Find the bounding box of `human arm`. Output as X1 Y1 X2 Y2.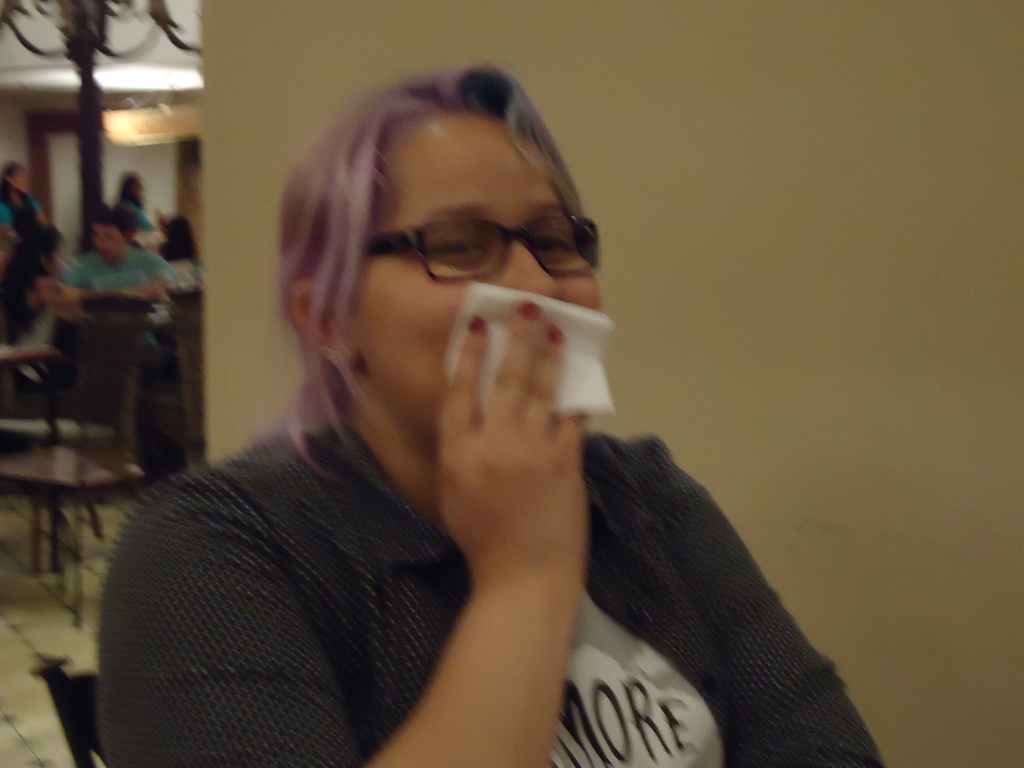
136 208 156 234.
